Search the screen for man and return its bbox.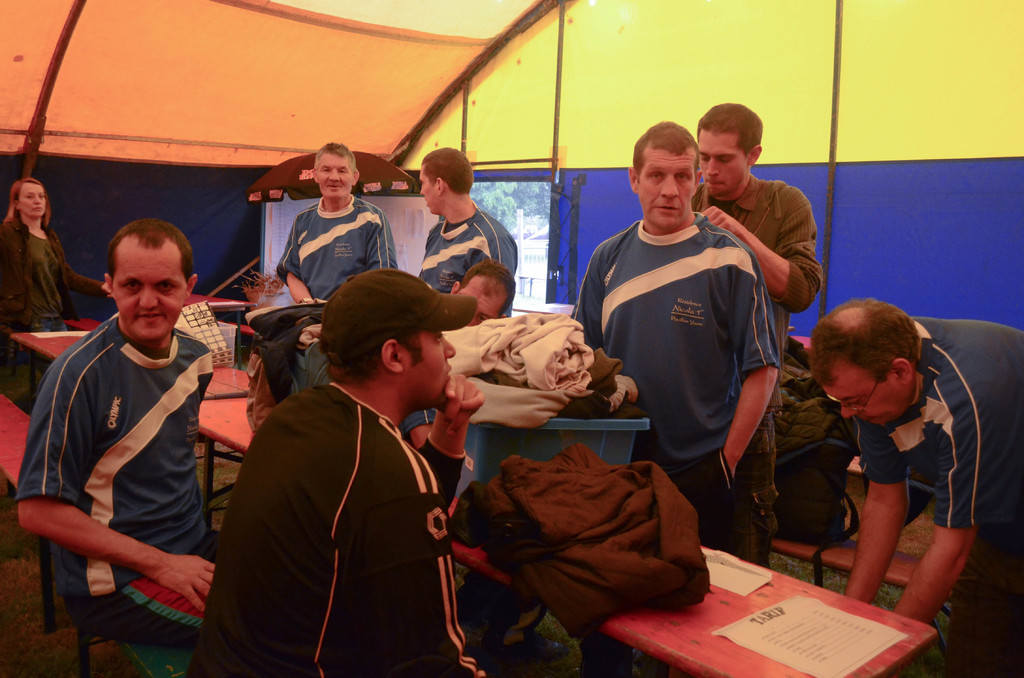
Found: rect(413, 143, 522, 319).
